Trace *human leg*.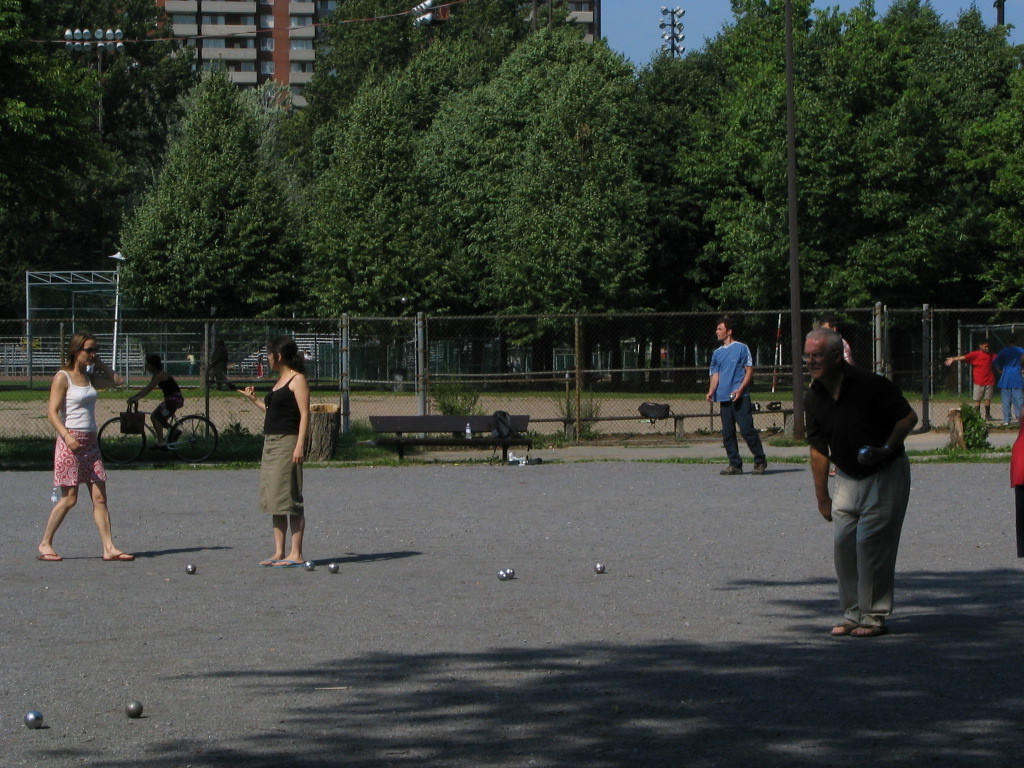
Traced to x1=826 y1=473 x2=859 y2=628.
